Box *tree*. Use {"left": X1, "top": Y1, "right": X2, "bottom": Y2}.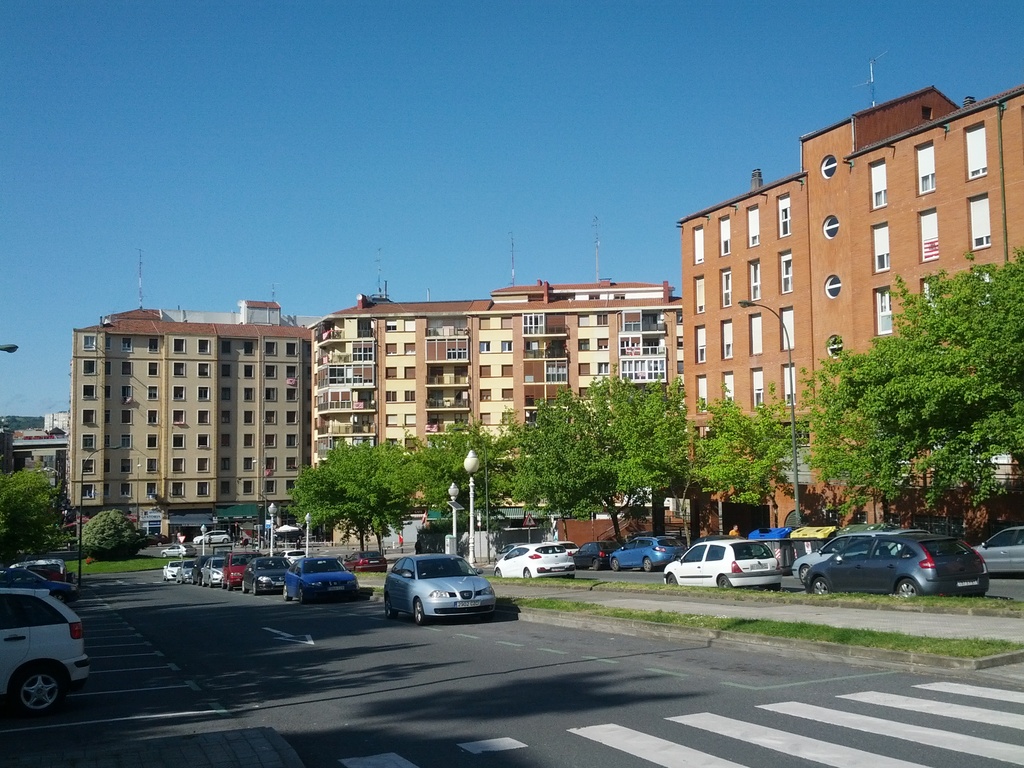
{"left": 486, "top": 367, "right": 694, "bottom": 537}.
